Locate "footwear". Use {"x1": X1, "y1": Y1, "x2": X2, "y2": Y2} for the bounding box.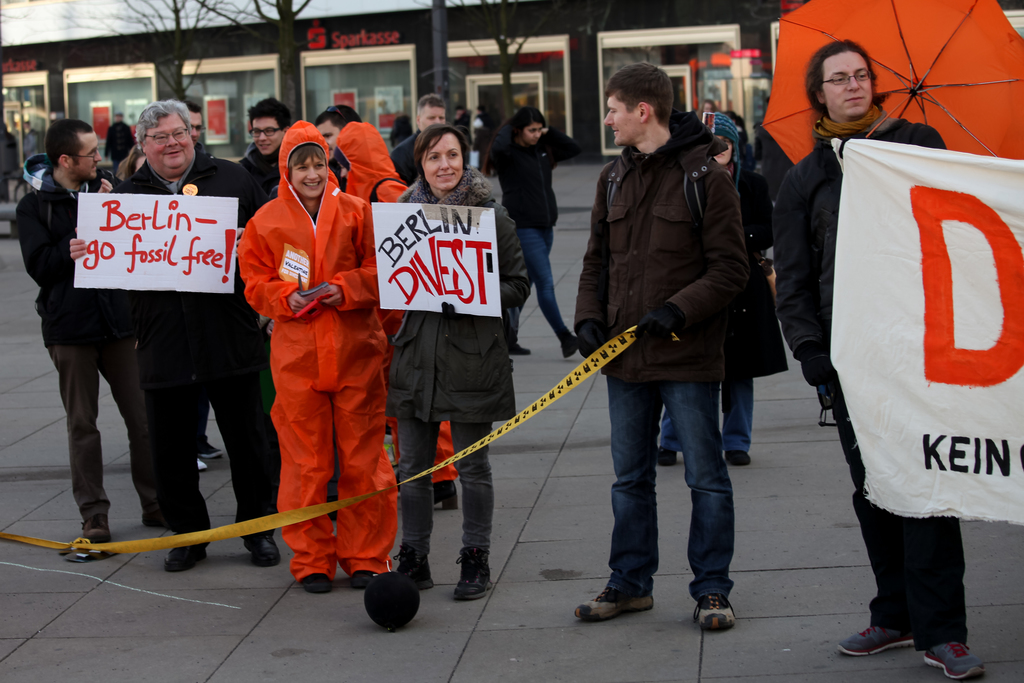
{"x1": 920, "y1": 639, "x2": 984, "y2": 682}.
